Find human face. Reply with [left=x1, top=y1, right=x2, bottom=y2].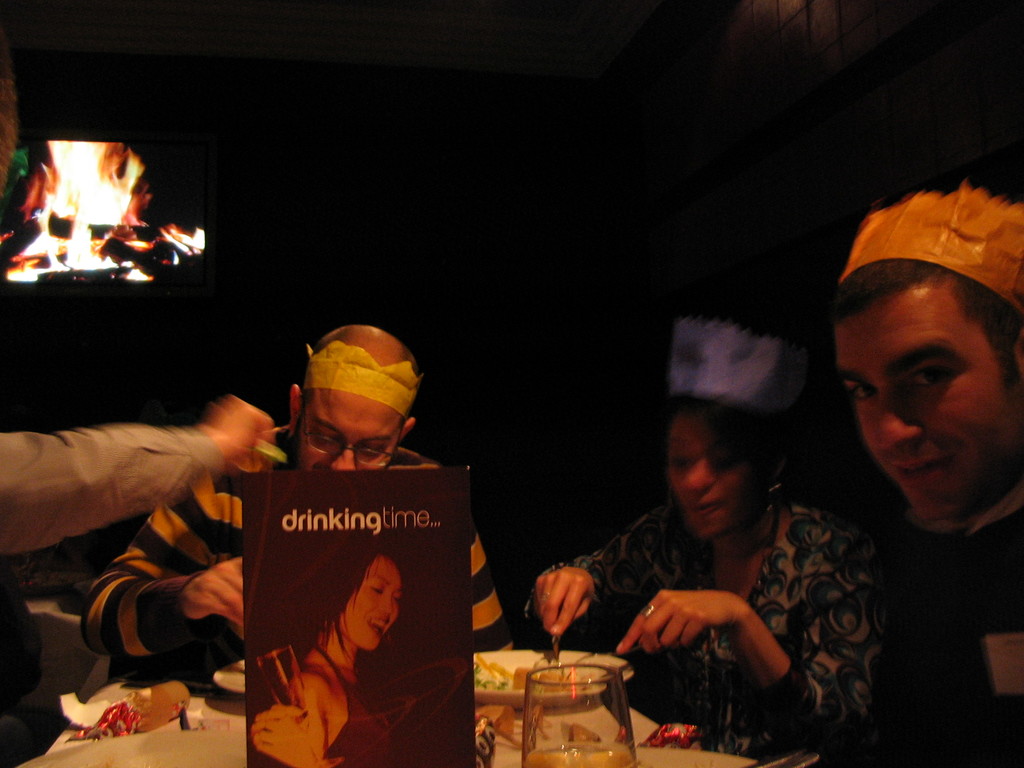
[left=289, top=388, right=402, bottom=482].
